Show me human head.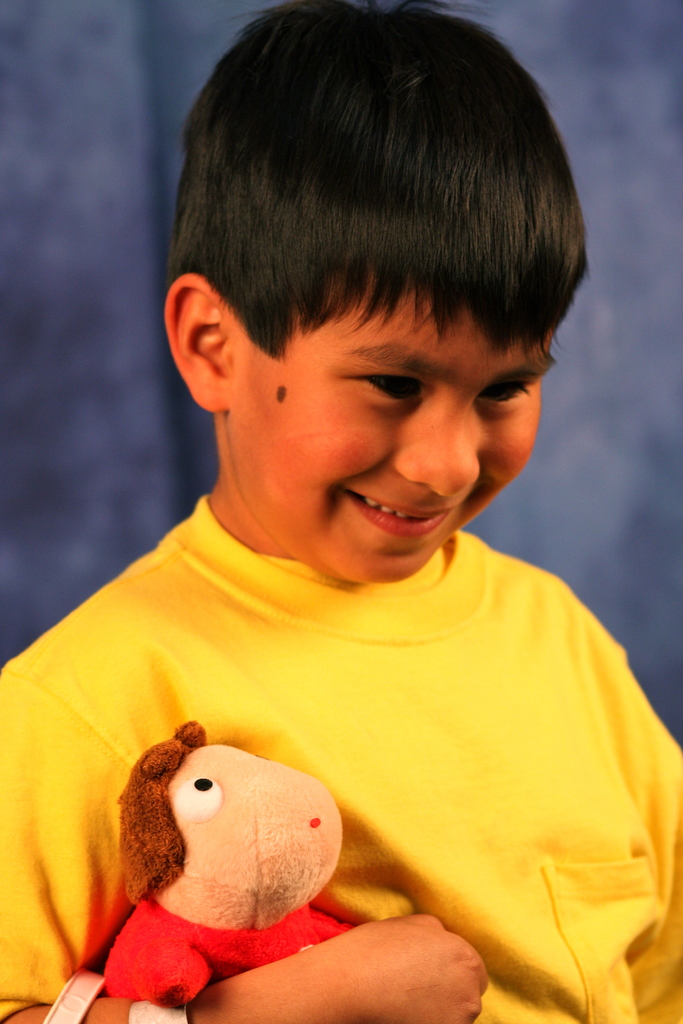
human head is here: region(161, 228, 274, 433).
